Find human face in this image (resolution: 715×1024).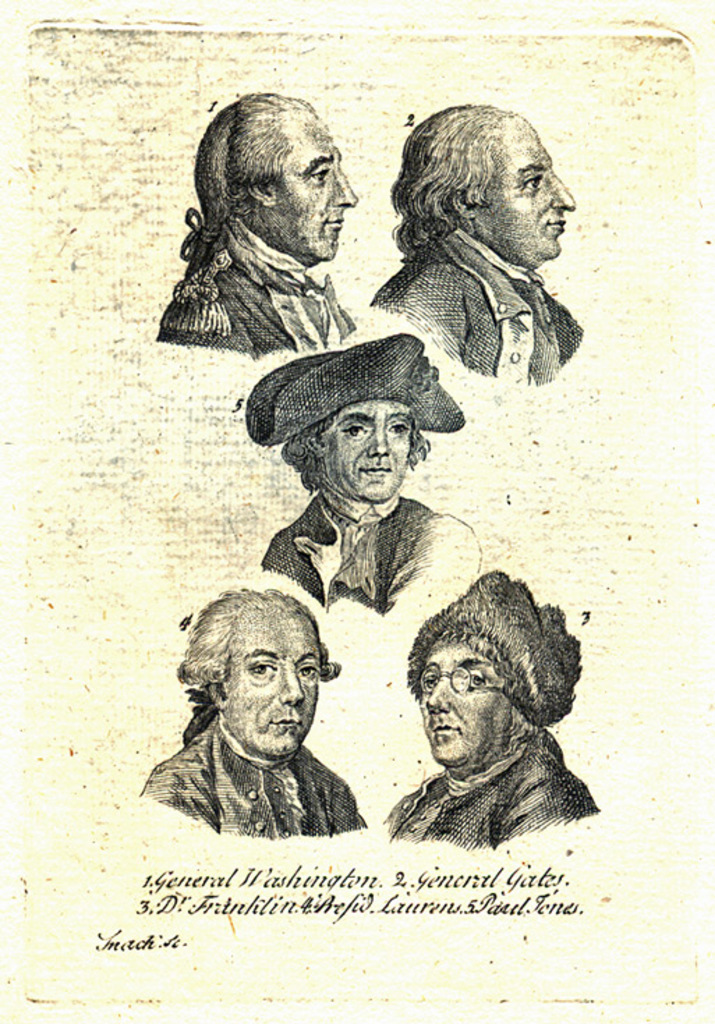
325,400,408,504.
